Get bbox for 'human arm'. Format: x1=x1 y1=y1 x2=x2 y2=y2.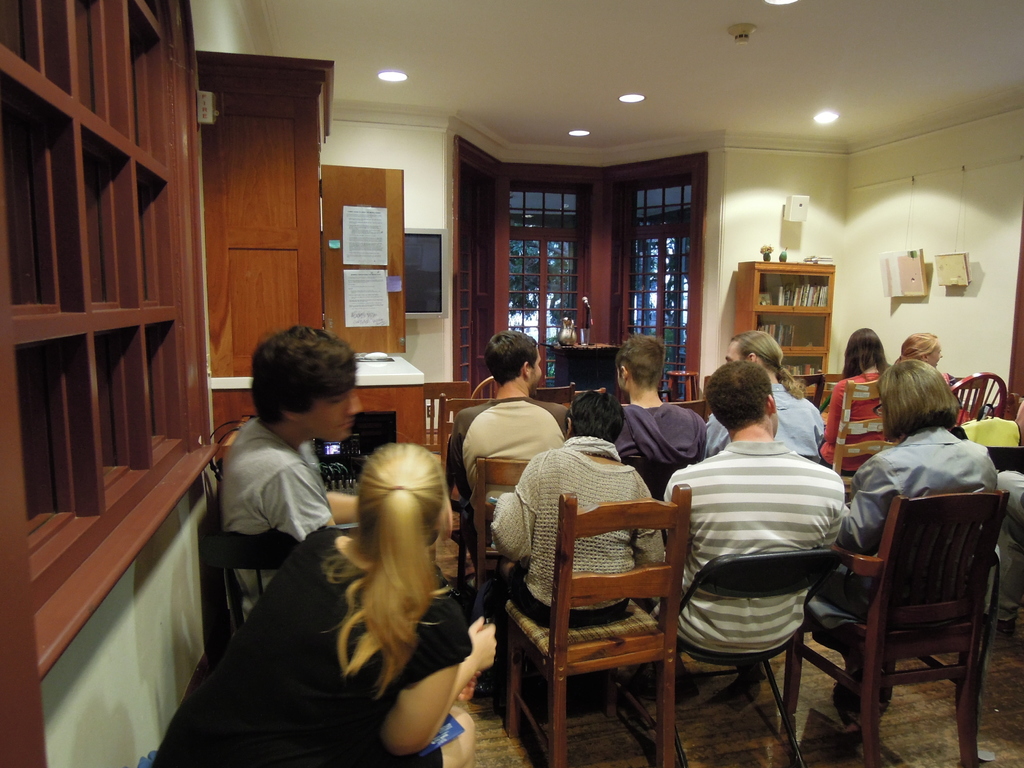
x1=824 y1=383 x2=847 y2=447.
